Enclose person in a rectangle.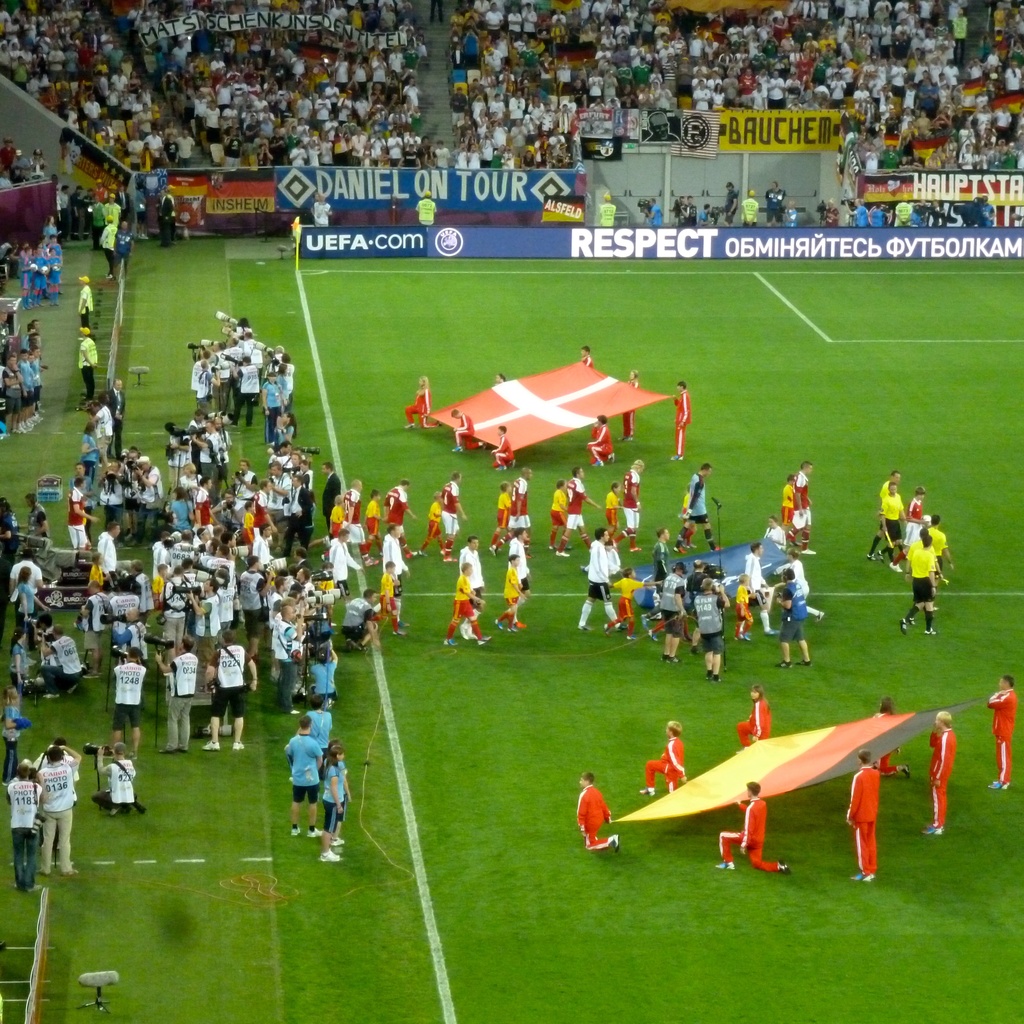
box(79, 278, 93, 337).
